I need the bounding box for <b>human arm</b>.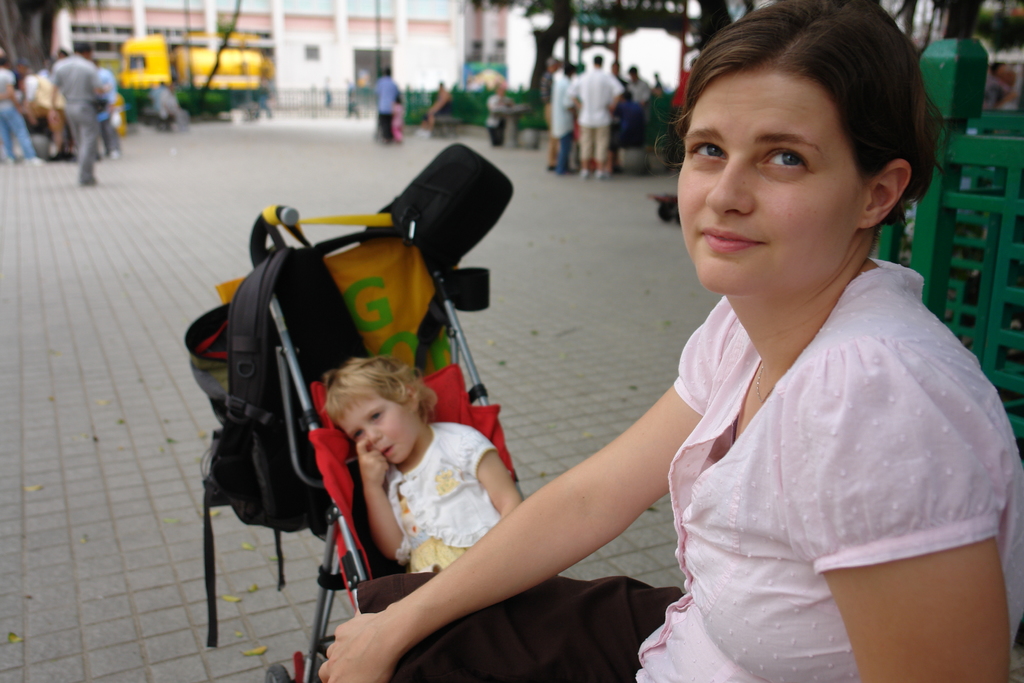
Here it is: select_region(91, 71, 106, 103).
